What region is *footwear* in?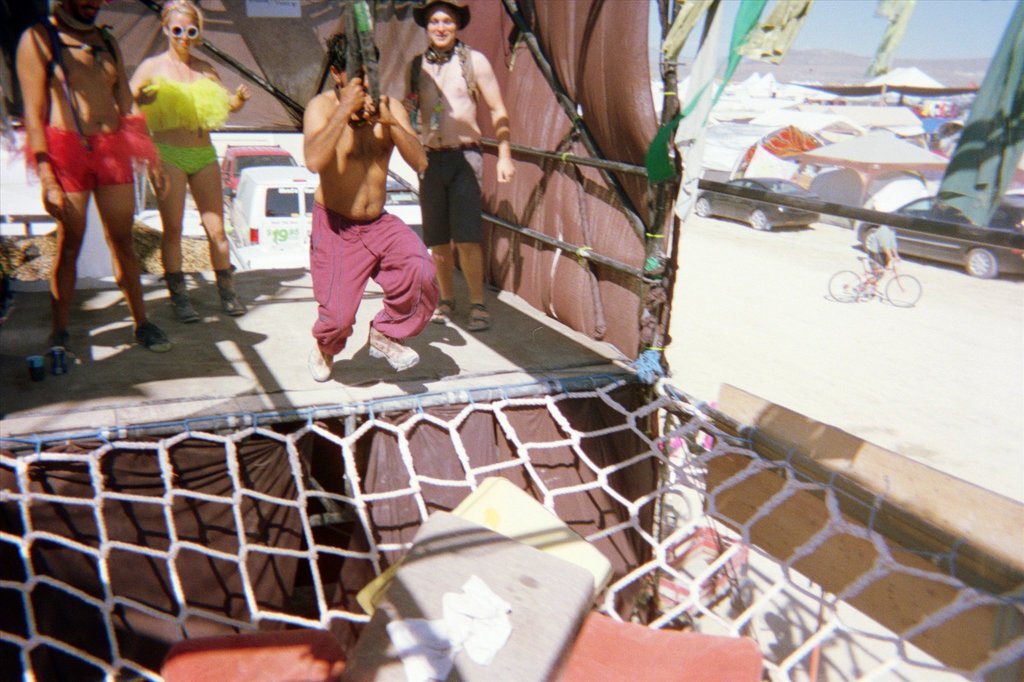
region(159, 270, 207, 322).
